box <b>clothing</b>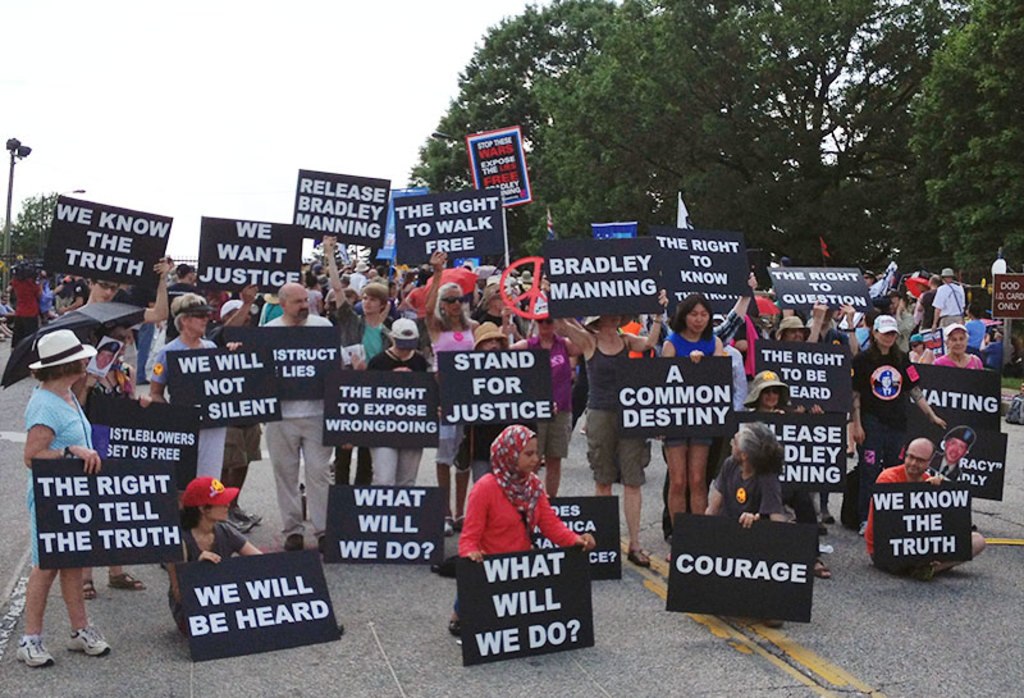
select_region(347, 319, 384, 368)
